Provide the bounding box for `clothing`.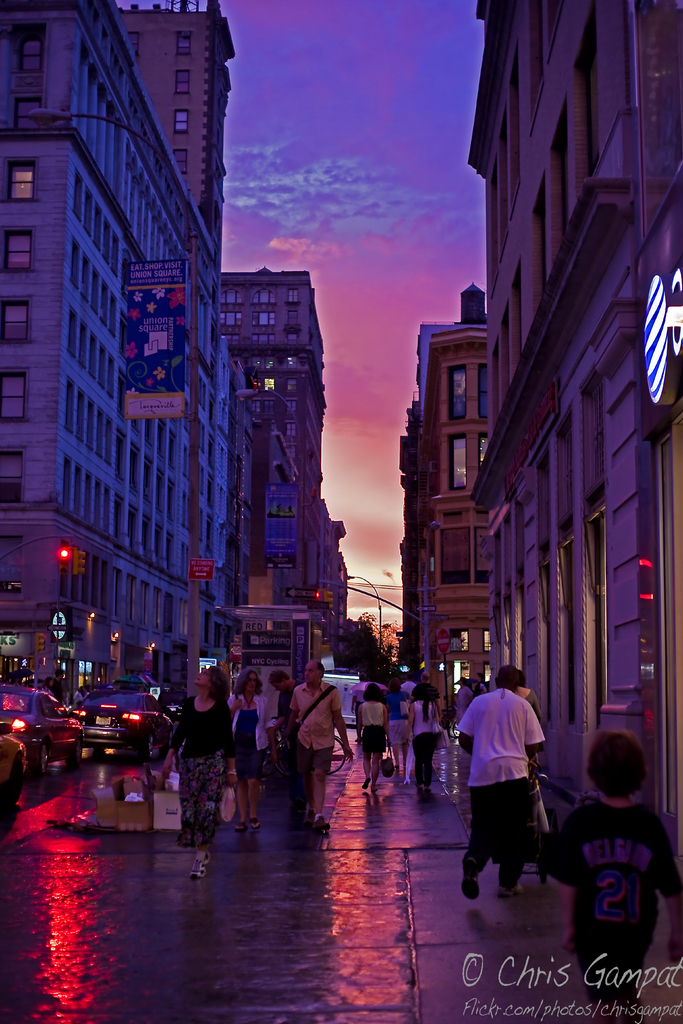
407, 695, 441, 788.
